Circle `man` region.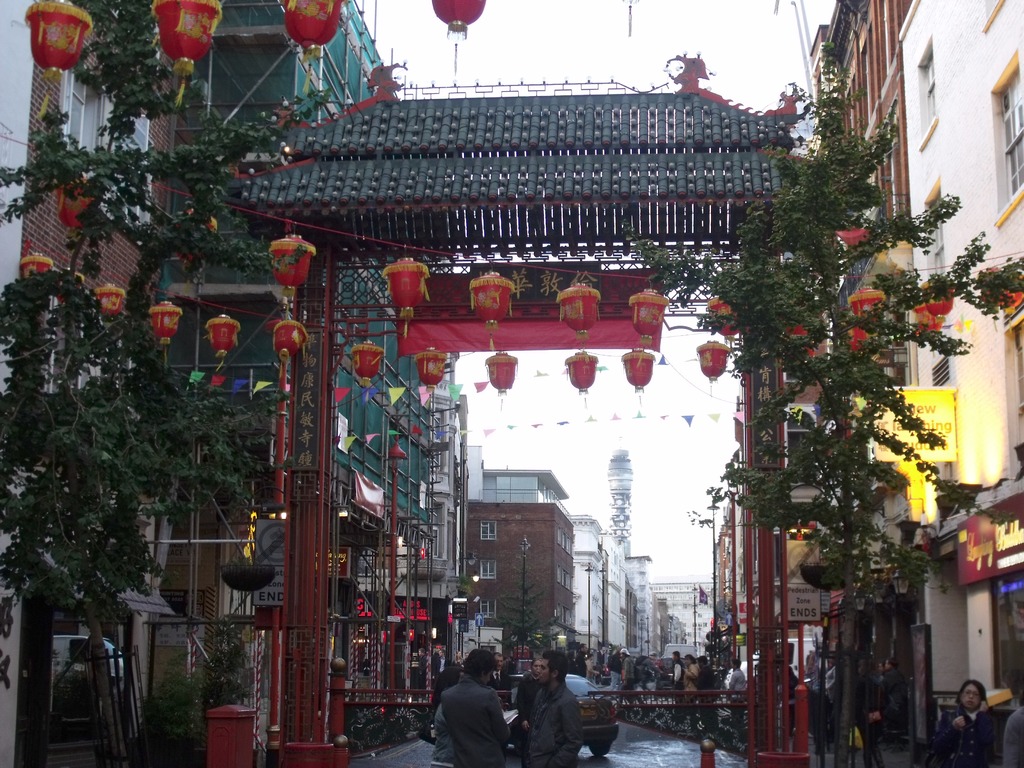
Region: select_region(604, 646, 621, 691).
